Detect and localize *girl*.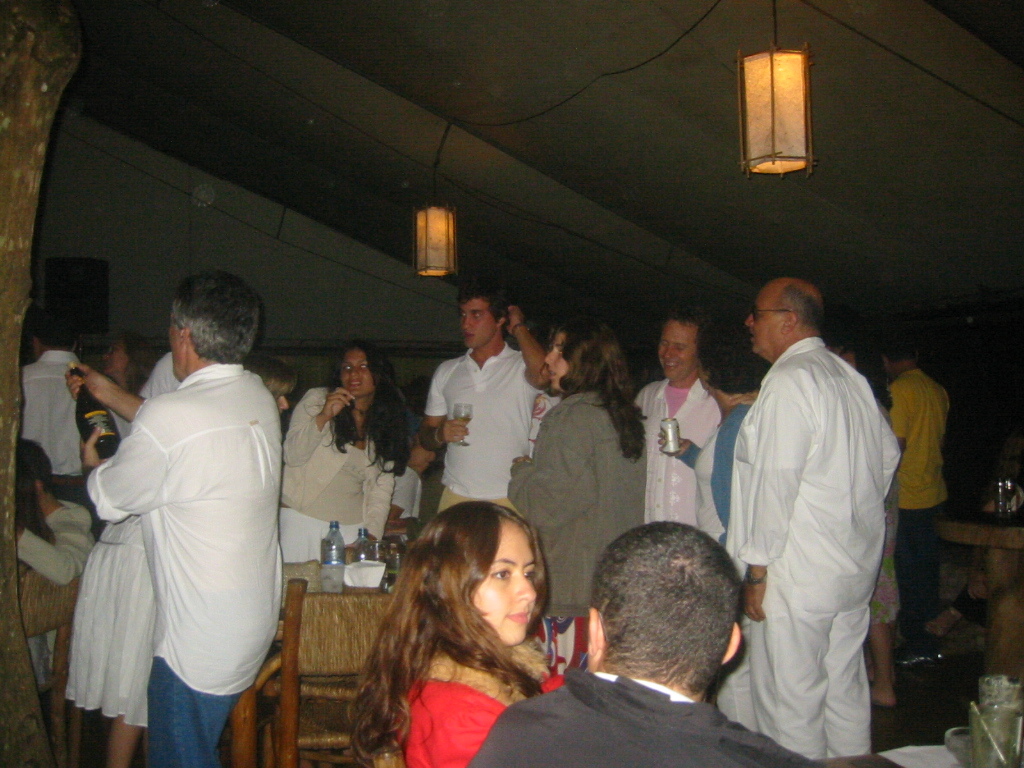
Localized at x1=343, y1=491, x2=573, y2=767.
